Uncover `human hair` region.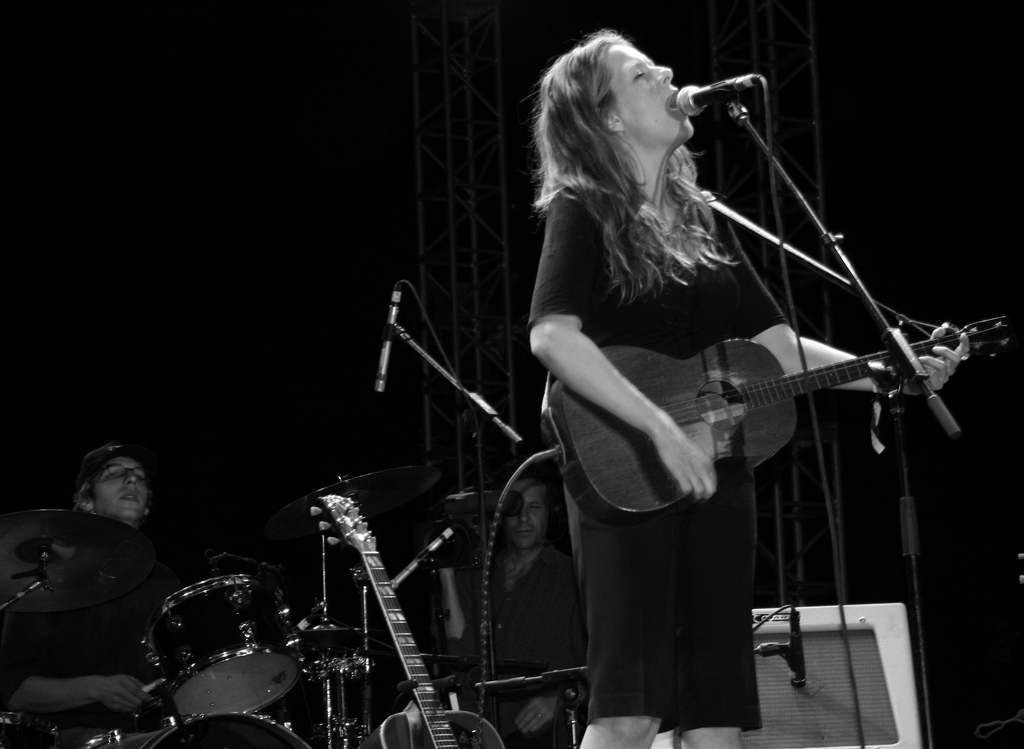
Uncovered: bbox(75, 471, 97, 500).
